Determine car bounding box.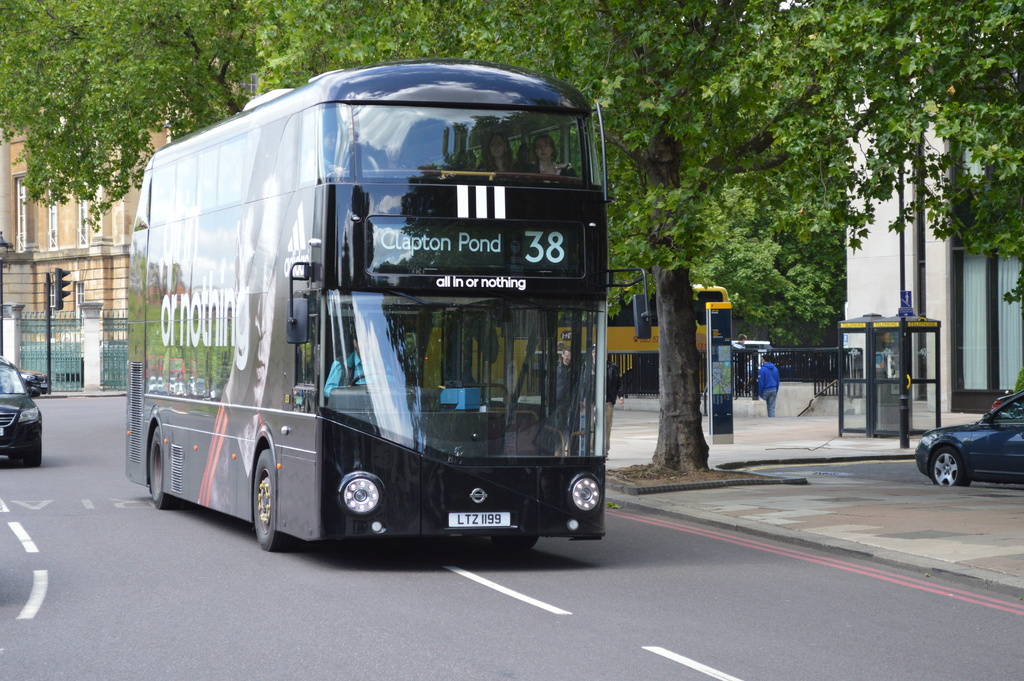
Determined: x1=0, y1=366, x2=49, y2=398.
